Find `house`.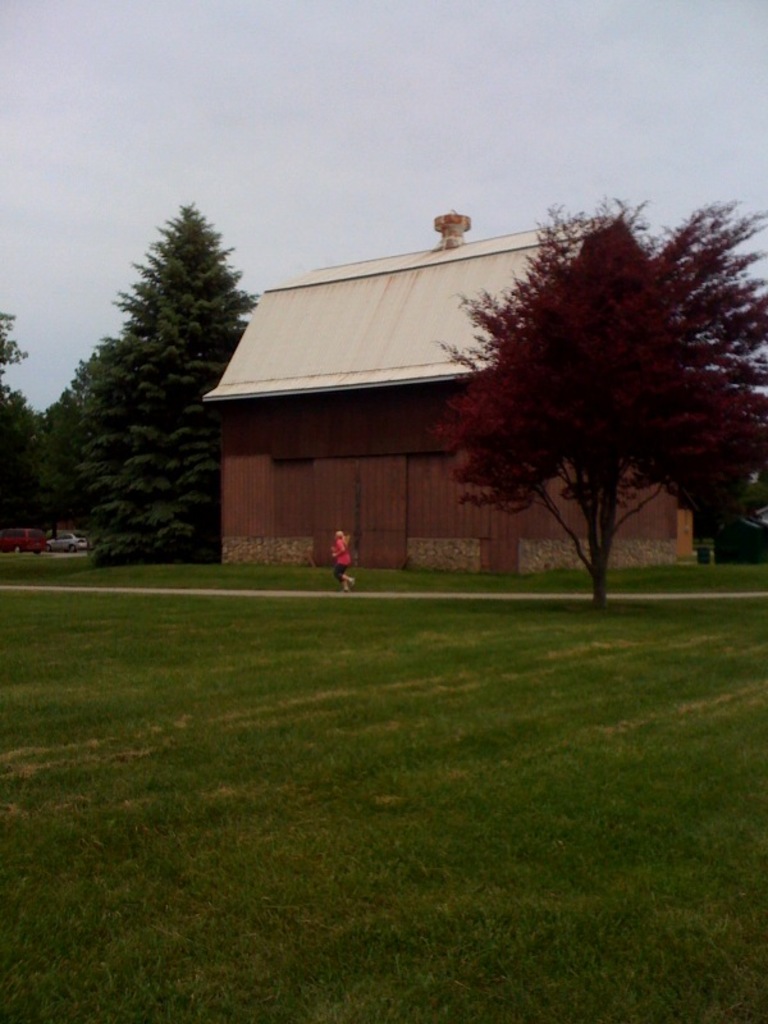
[200, 212, 701, 564].
